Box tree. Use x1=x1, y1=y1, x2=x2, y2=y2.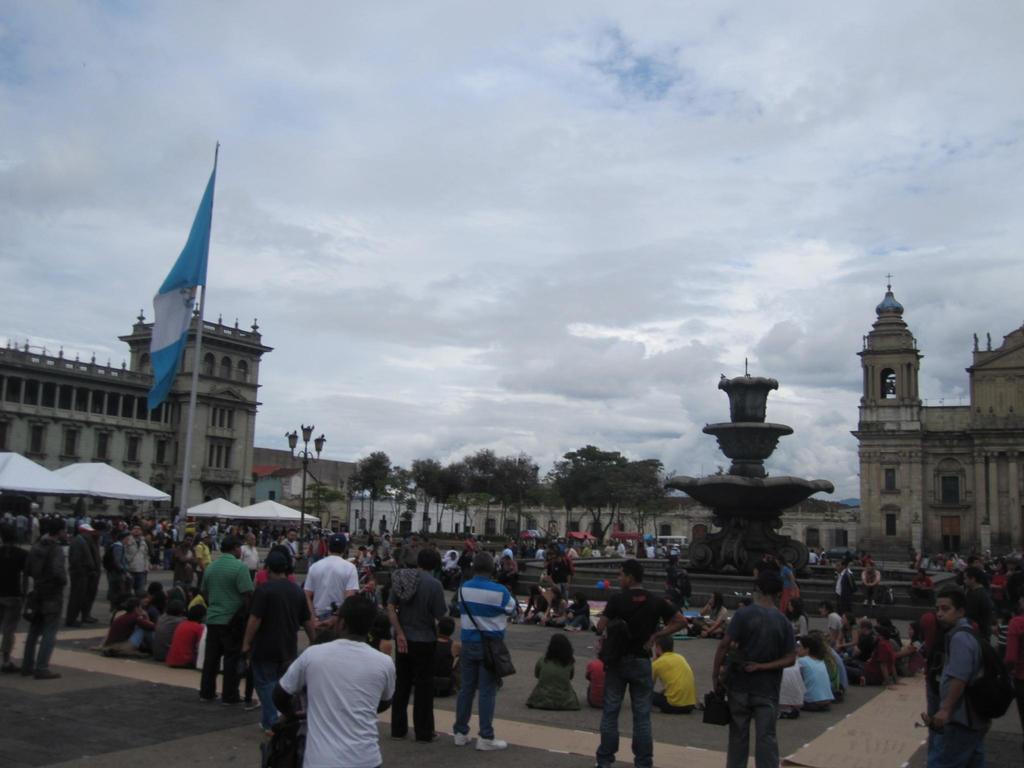
x1=404, y1=458, x2=445, y2=539.
